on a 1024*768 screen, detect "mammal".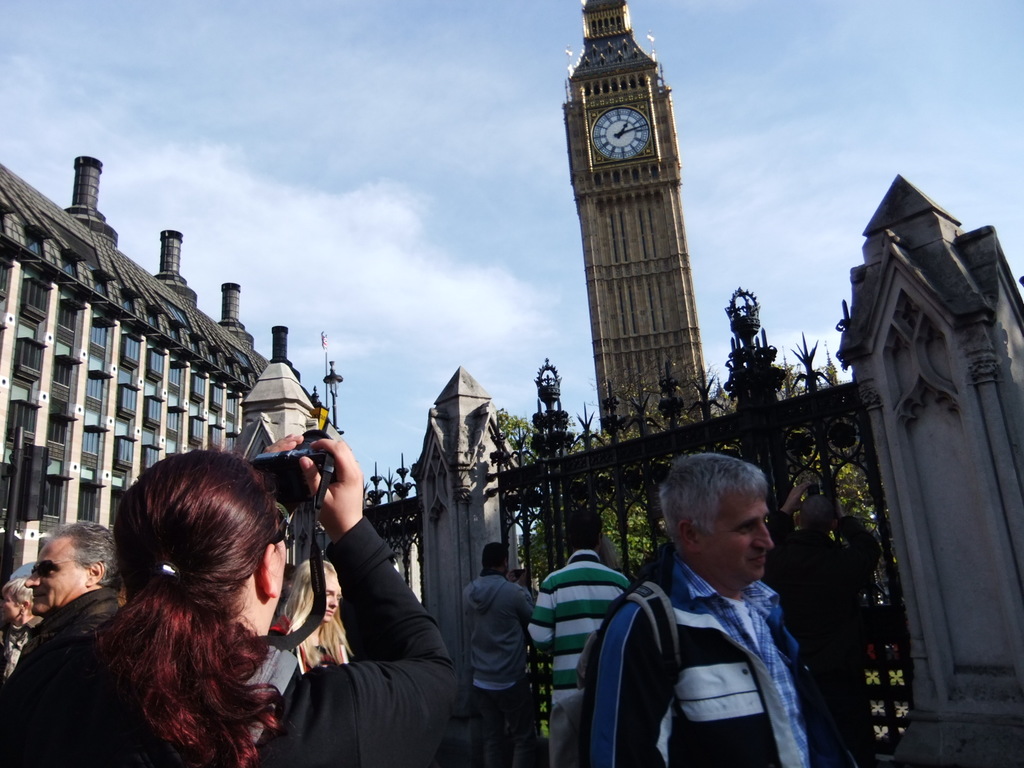
crop(0, 574, 35, 682).
